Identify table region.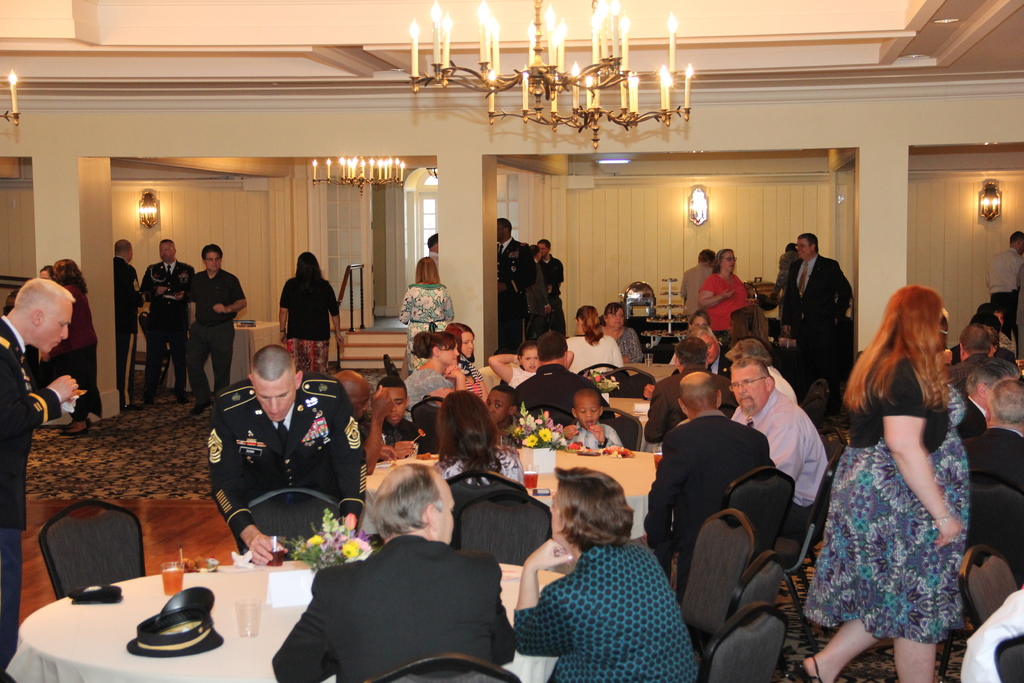
Region: Rect(360, 439, 668, 544).
